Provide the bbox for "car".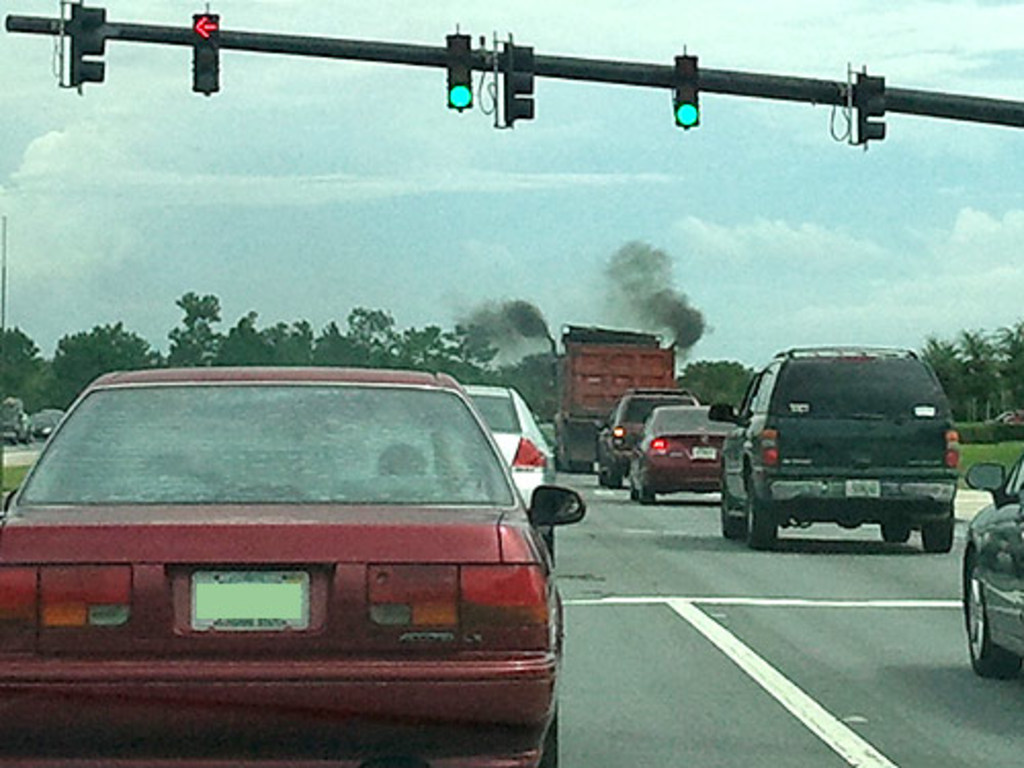
BBox(627, 403, 733, 504).
